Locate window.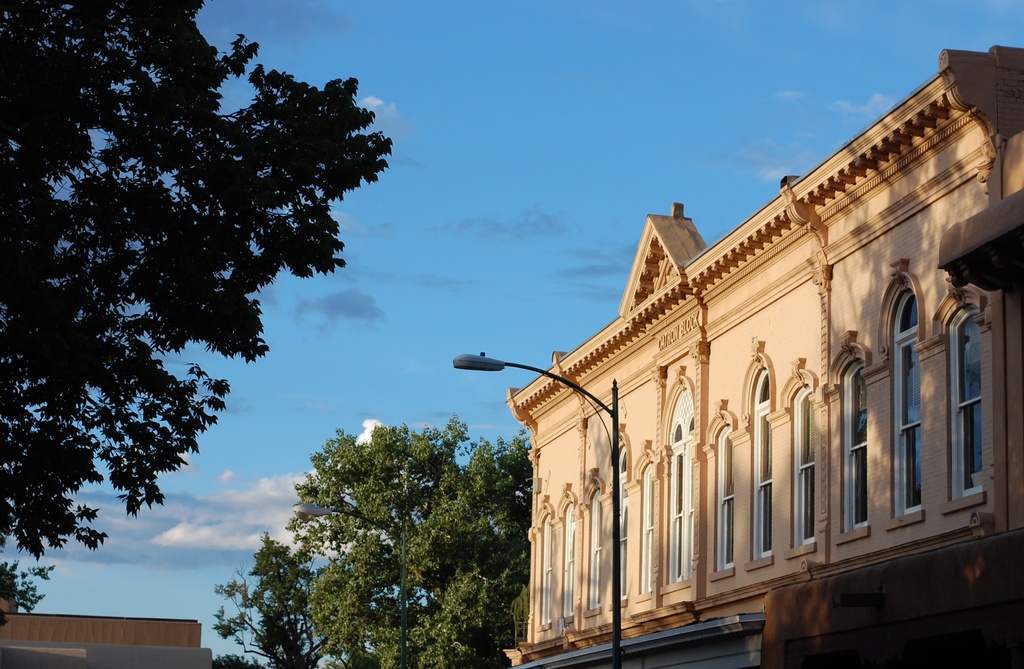
Bounding box: [588, 489, 604, 605].
